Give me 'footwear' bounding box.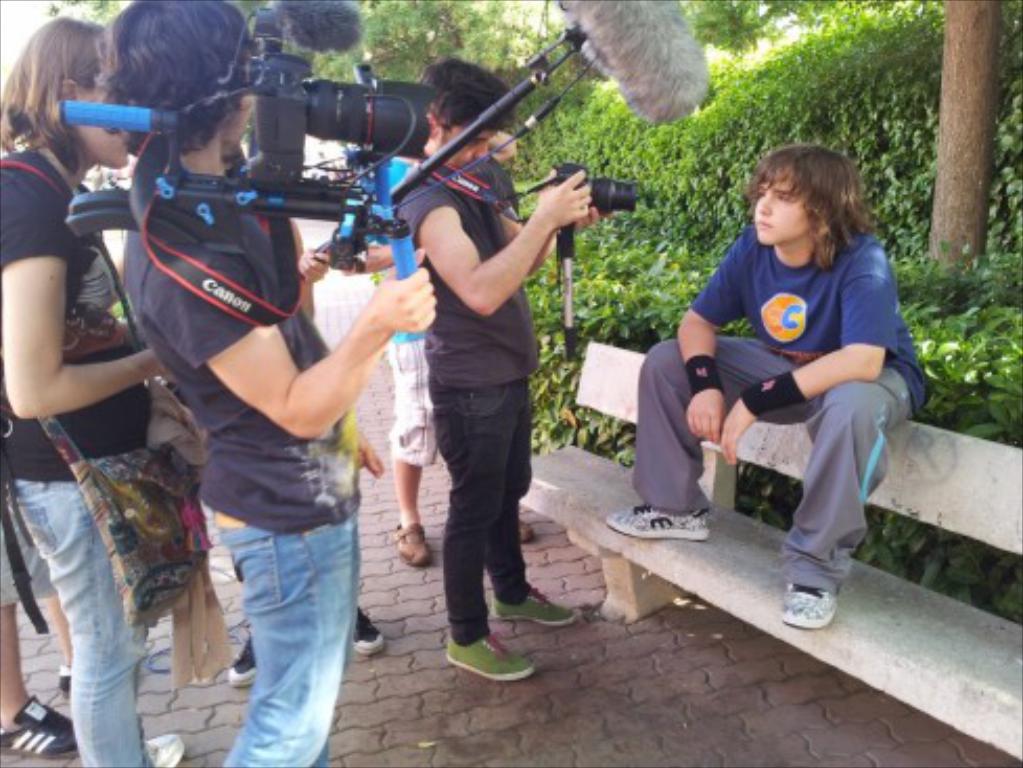
(left=521, top=519, right=540, bottom=544).
